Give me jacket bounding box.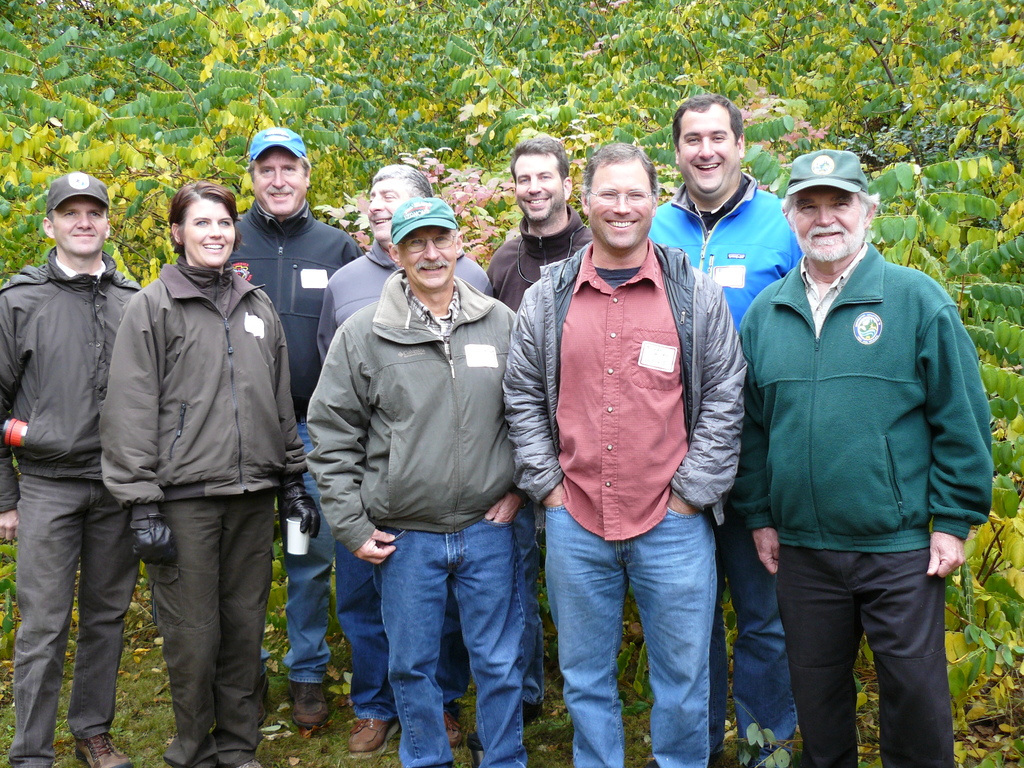
219:195:367:419.
